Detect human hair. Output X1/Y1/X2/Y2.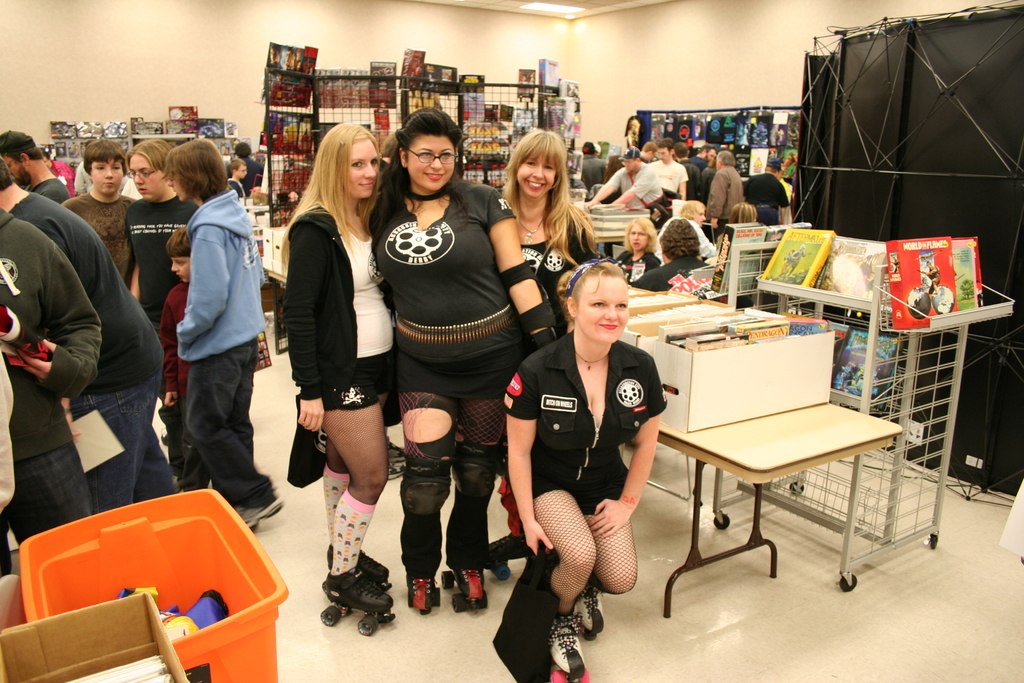
166/139/234/201.
